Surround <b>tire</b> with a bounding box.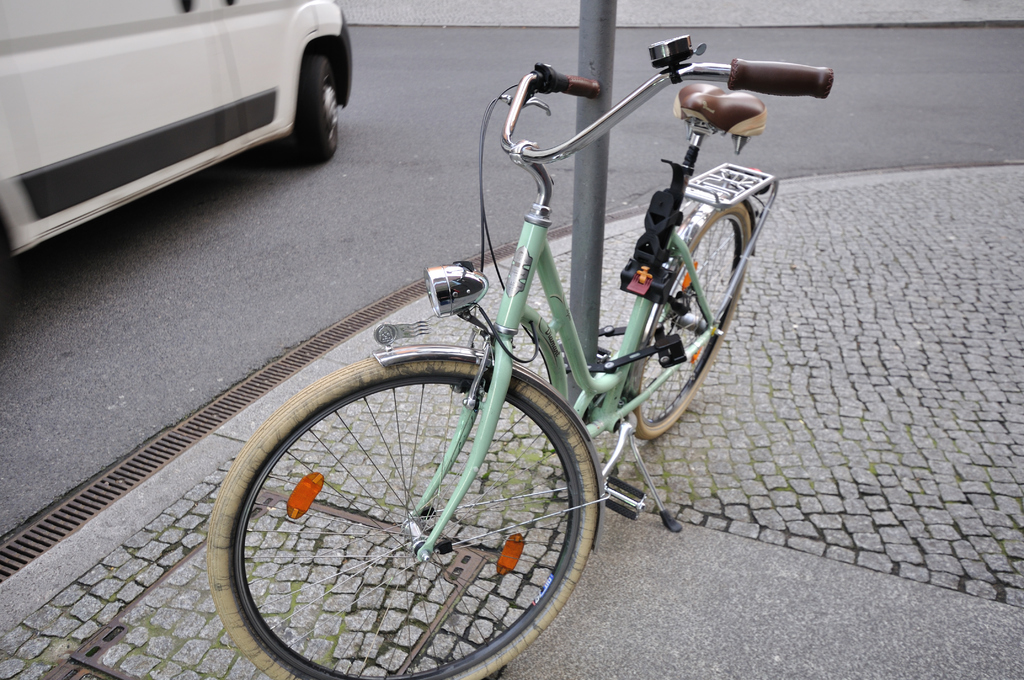
(209, 360, 600, 679).
